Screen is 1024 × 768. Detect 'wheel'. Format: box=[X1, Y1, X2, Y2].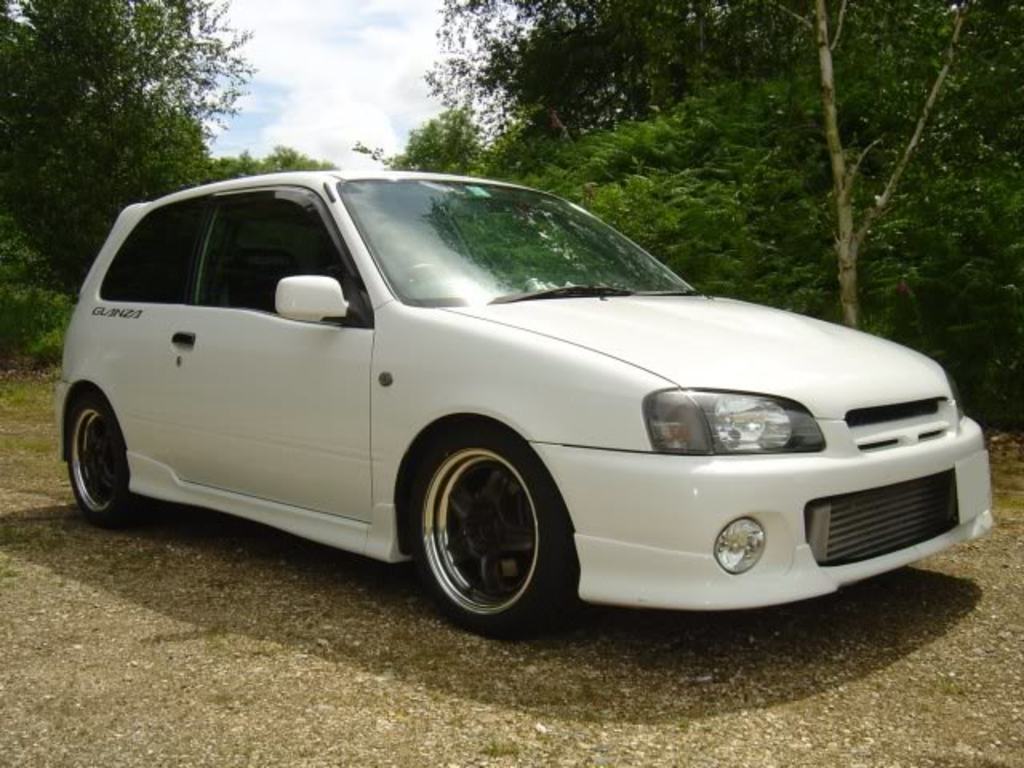
box=[410, 432, 557, 627].
